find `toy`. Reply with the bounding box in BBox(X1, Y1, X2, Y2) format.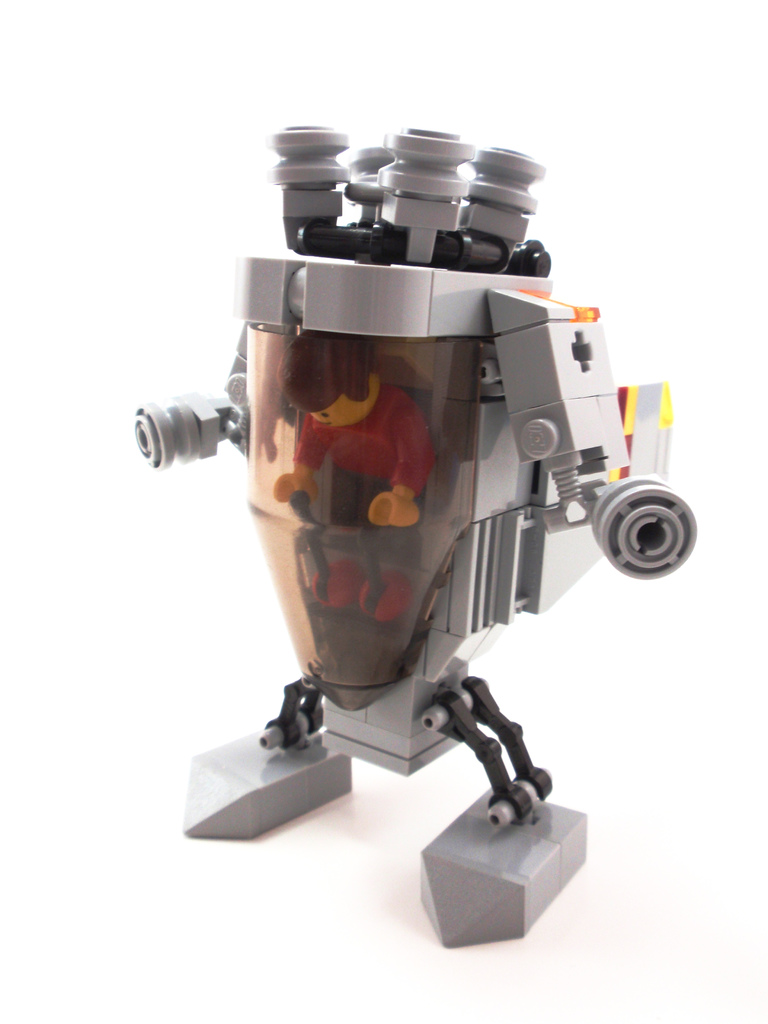
BBox(86, 86, 698, 878).
